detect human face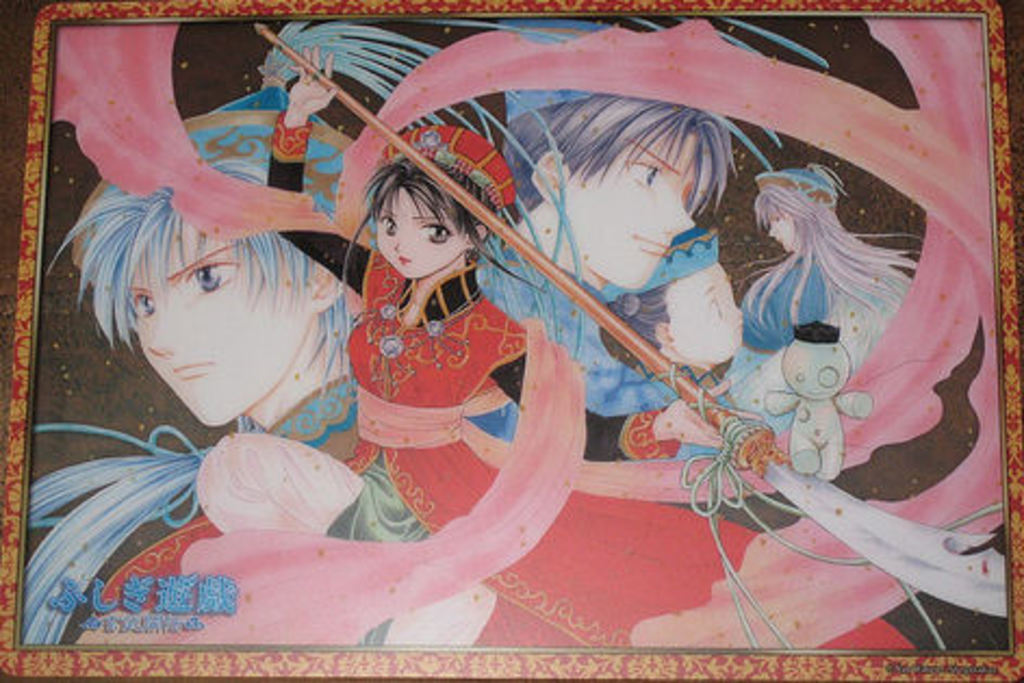
region(373, 189, 471, 280)
